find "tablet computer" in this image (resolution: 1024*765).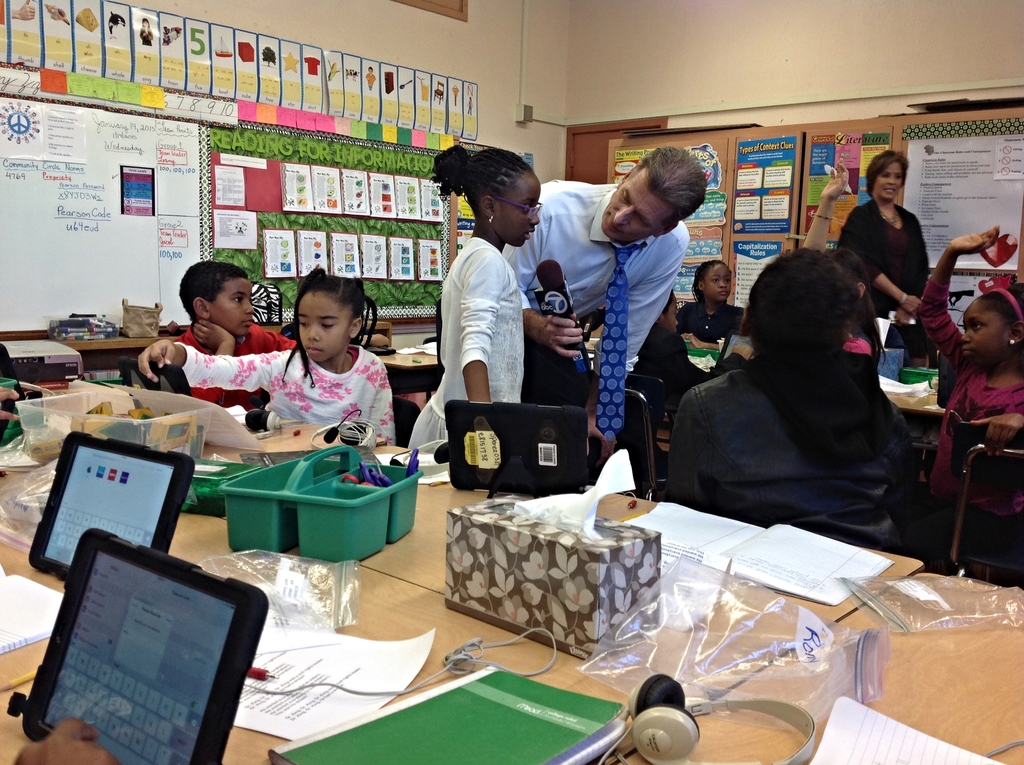
locate(17, 529, 271, 764).
